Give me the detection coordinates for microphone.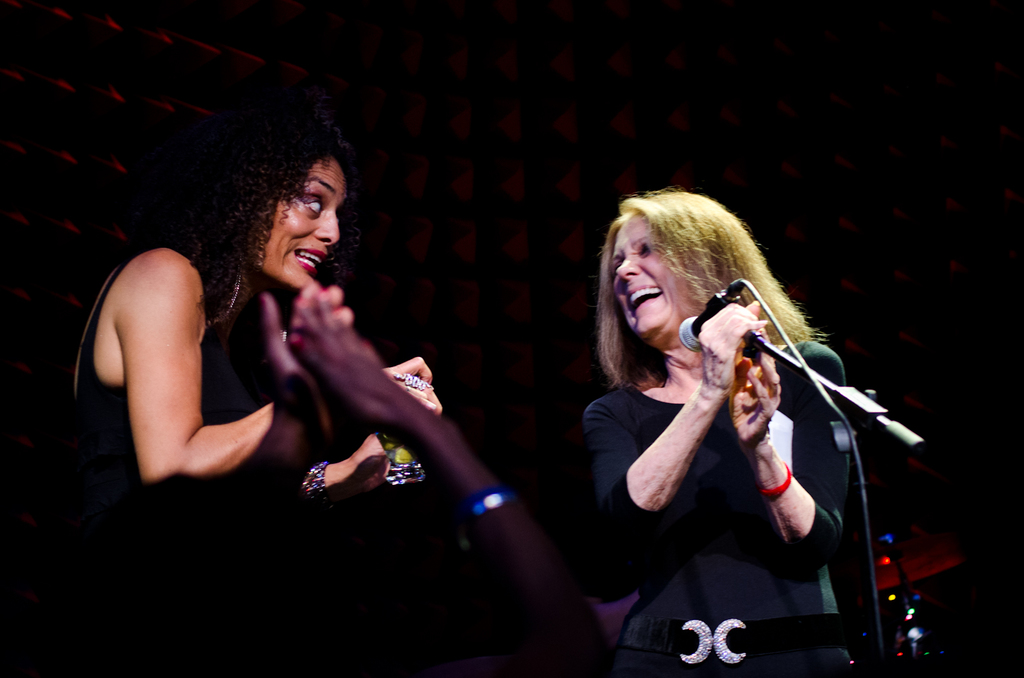
677, 288, 740, 352.
